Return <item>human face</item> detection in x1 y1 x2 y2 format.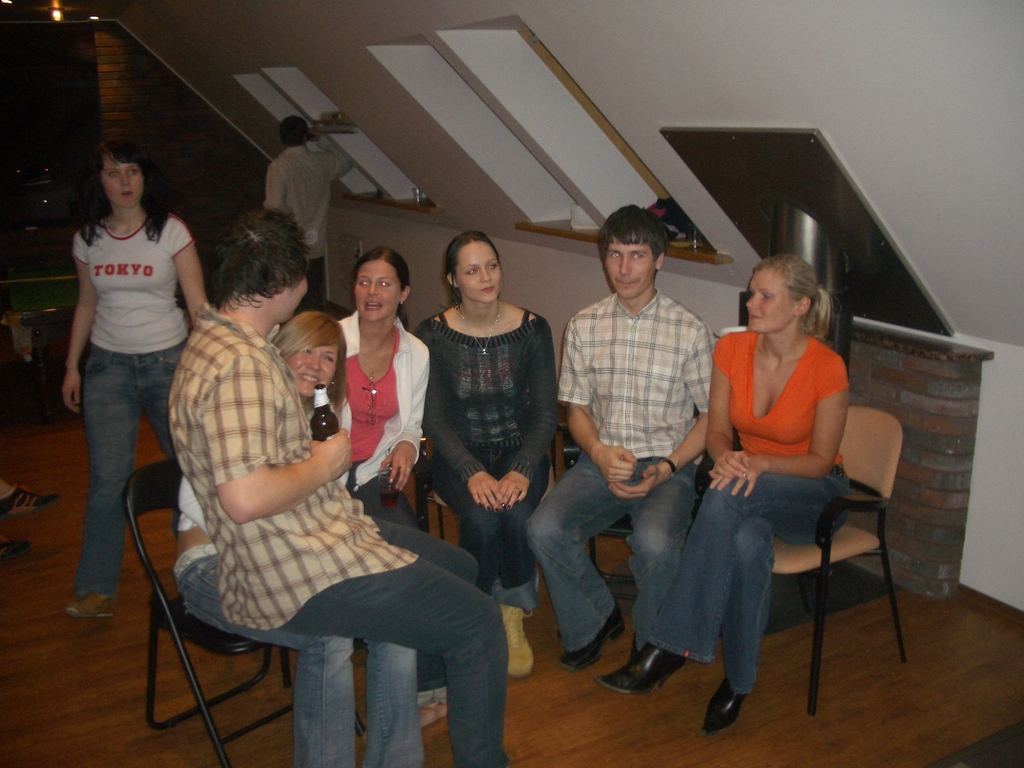
272 278 308 324.
